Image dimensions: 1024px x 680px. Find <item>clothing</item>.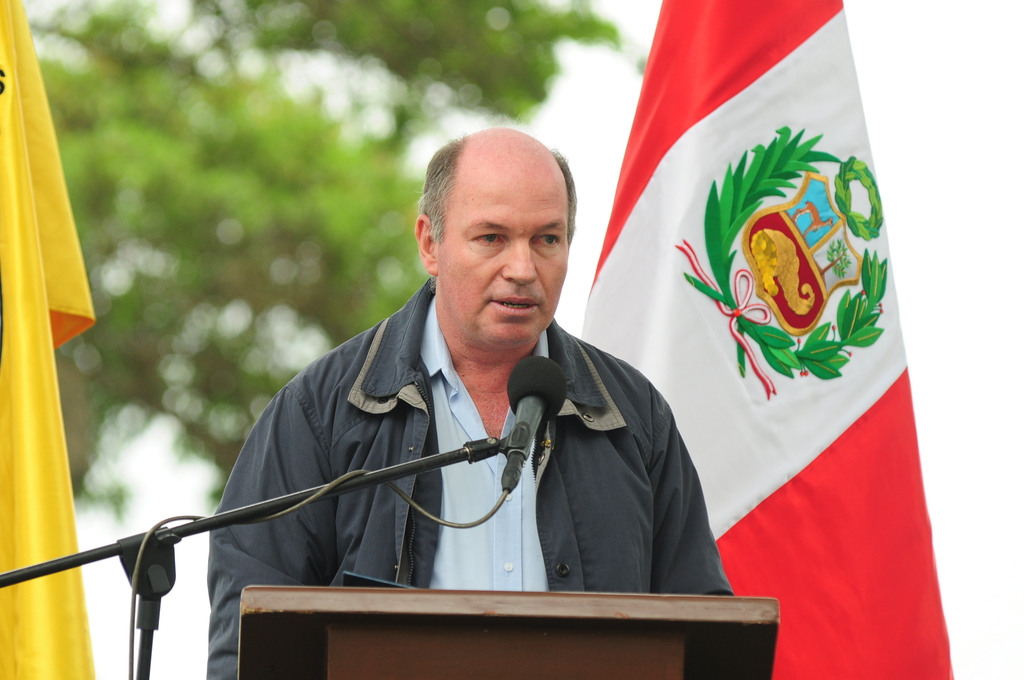
(191, 284, 725, 609).
